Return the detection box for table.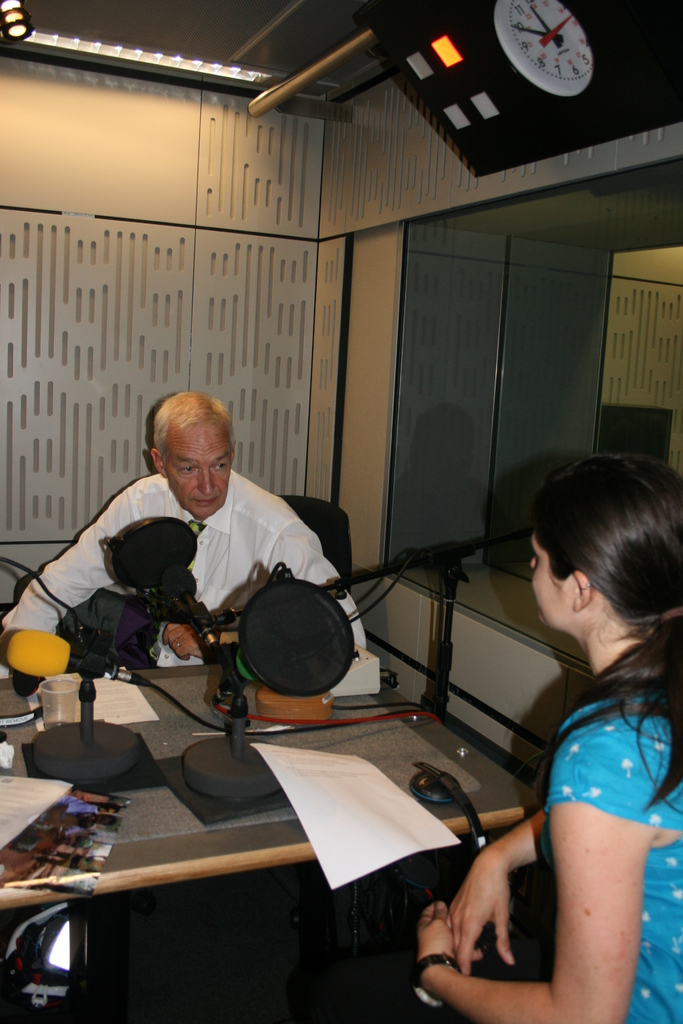
left=29, top=732, right=511, bottom=1016.
